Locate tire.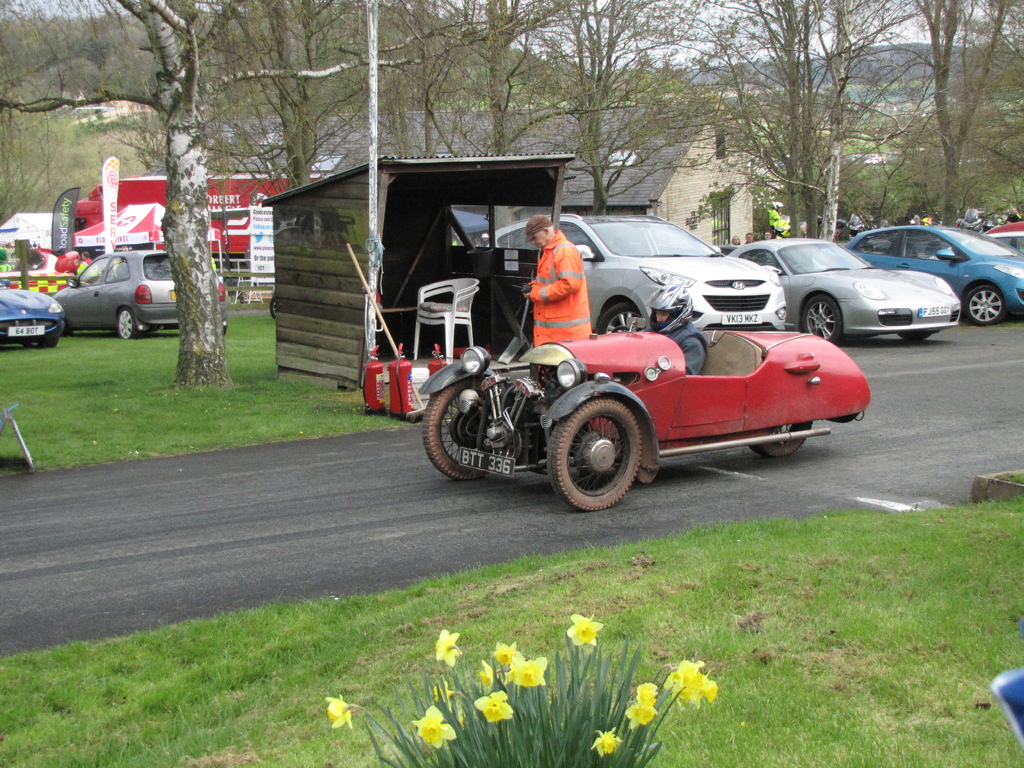
Bounding box: [423, 375, 486, 479].
